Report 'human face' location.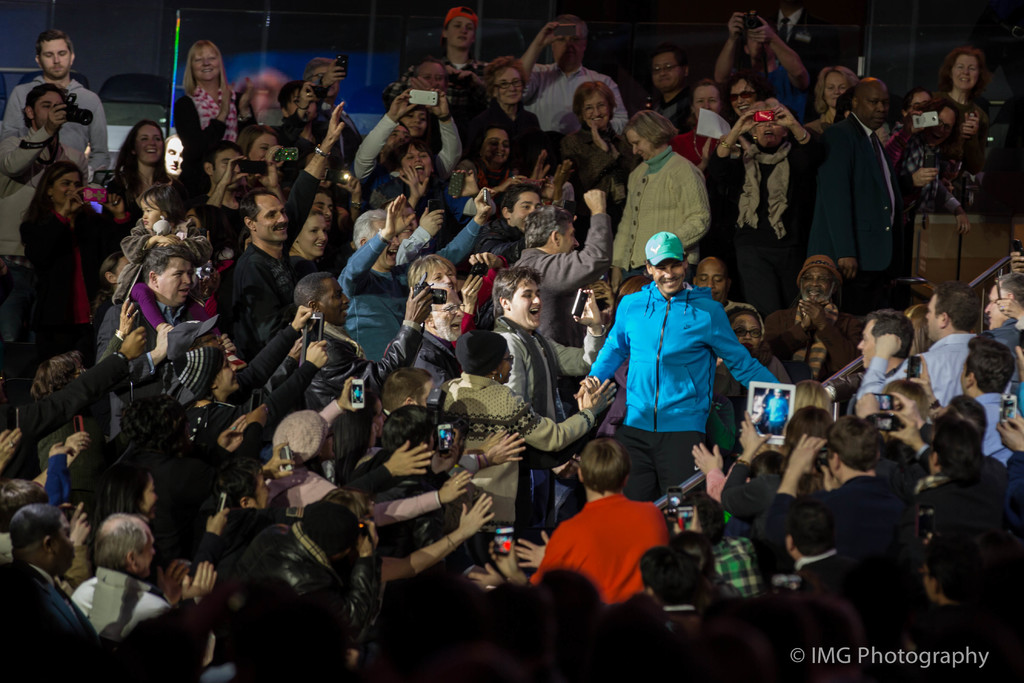
Report: (701,267,724,298).
